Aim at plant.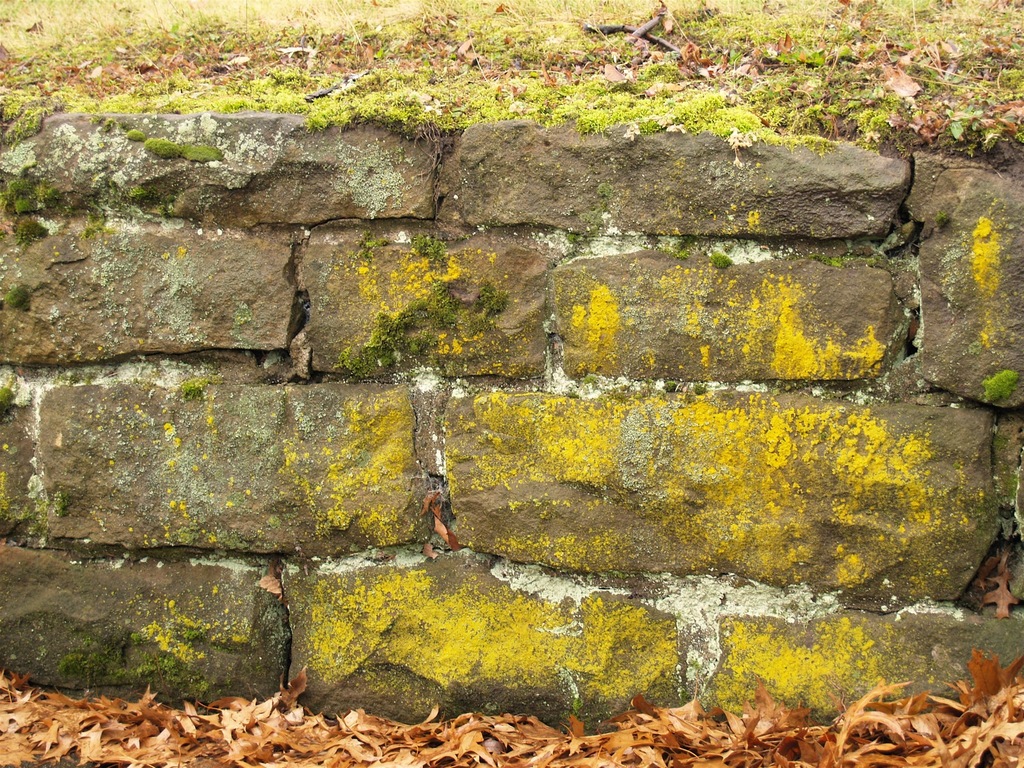
Aimed at 945:95:981:139.
